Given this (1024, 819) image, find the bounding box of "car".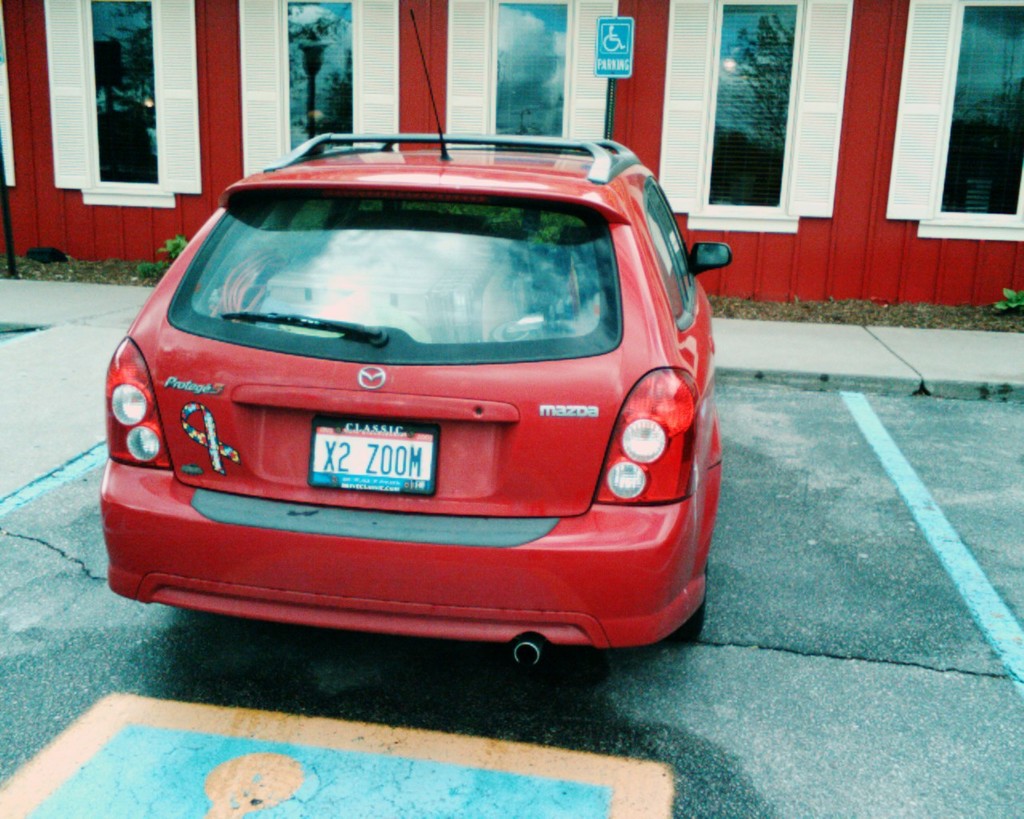
box(94, 2, 734, 677).
